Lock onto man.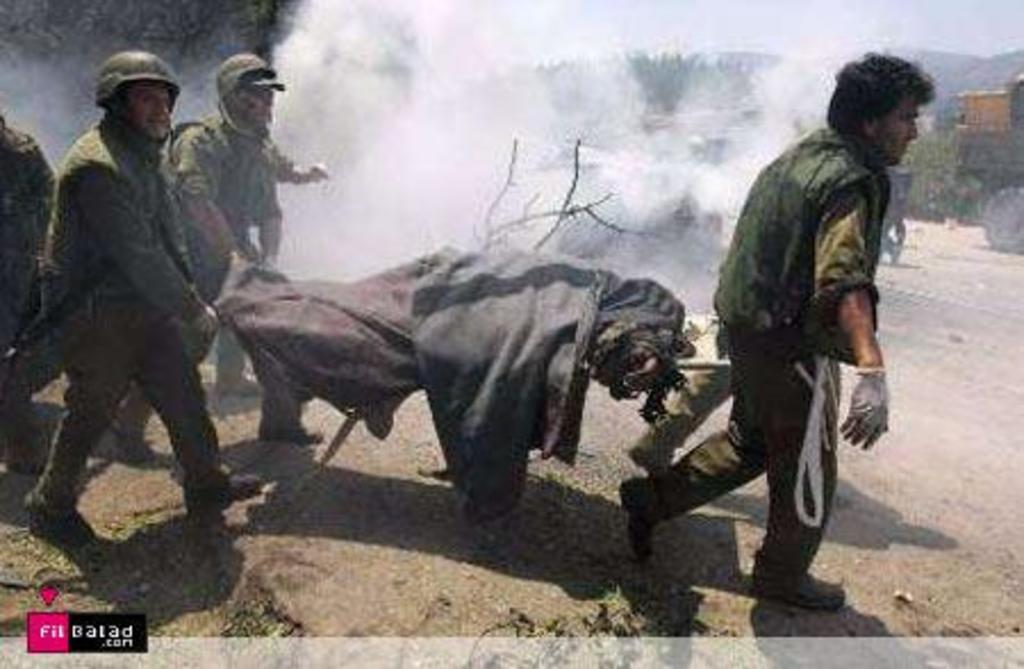
Locked: {"left": 20, "top": 39, "right": 266, "bottom": 555}.
